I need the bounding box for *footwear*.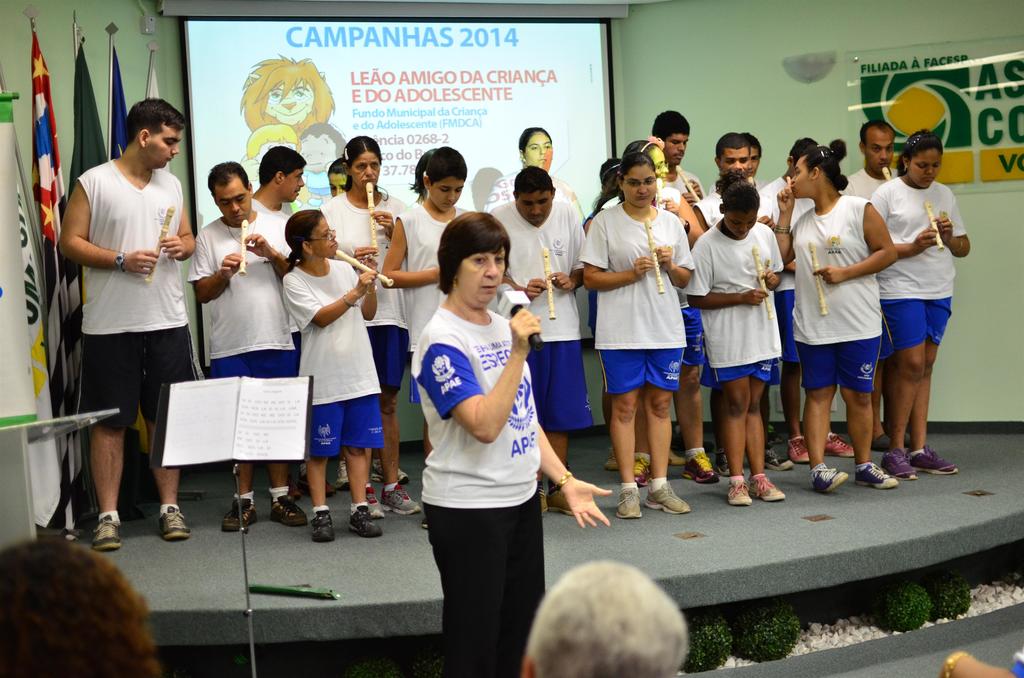
Here it is: {"left": 604, "top": 447, "right": 621, "bottom": 474}.
